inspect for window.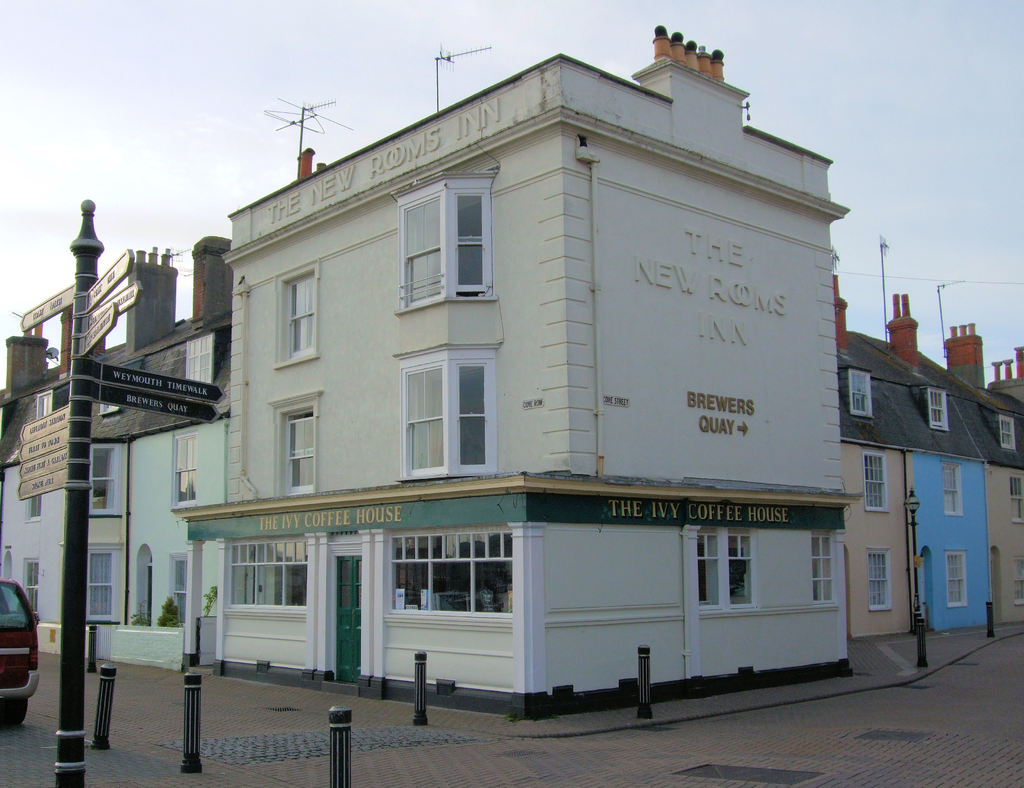
Inspection: 938,462,959,520.
